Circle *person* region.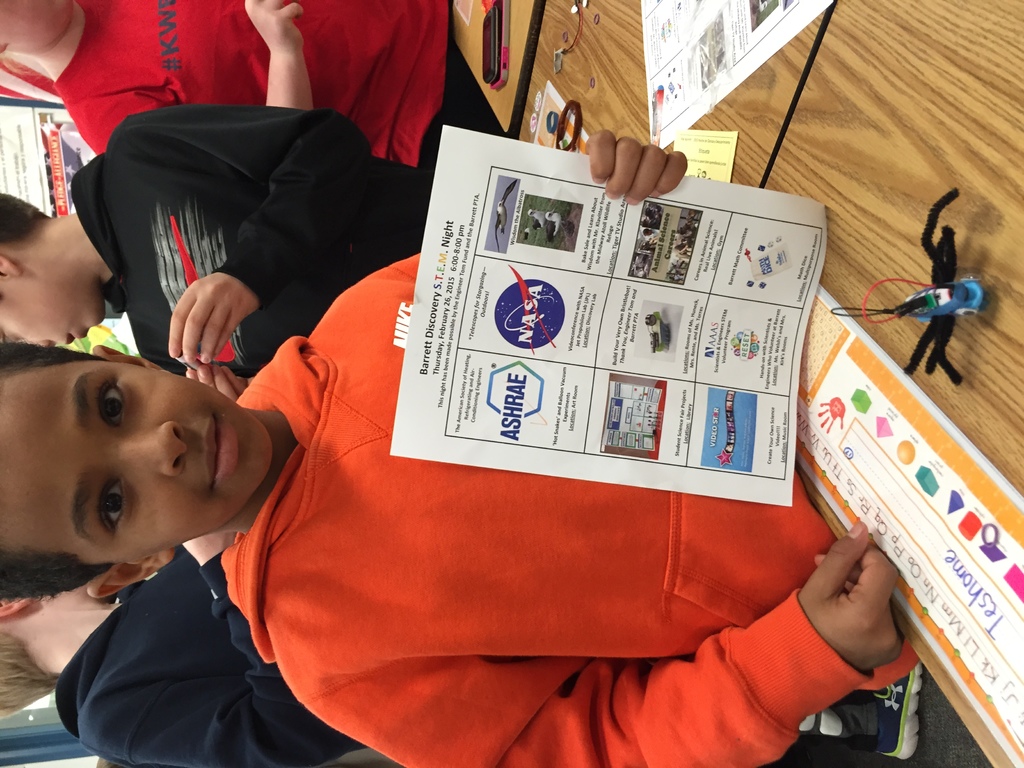
Region: x1=0, y1=529, x2=921, y2=767.
